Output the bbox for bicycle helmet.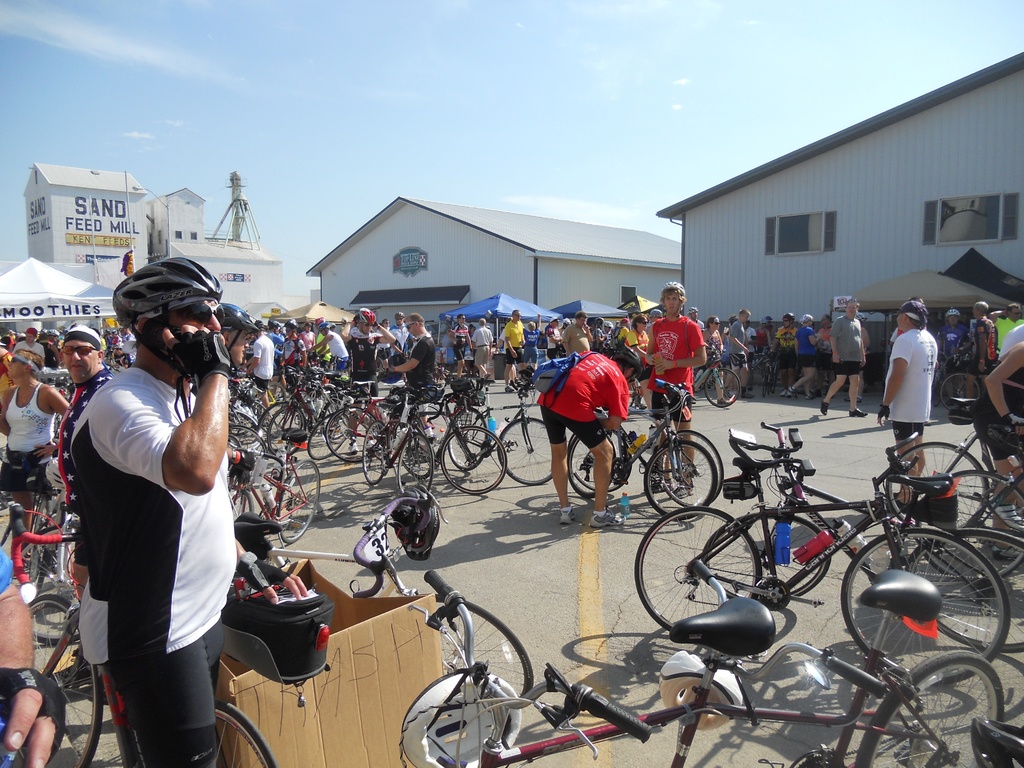
{"left": 282, "top": 317, "right": 294, "bottom": 330}.
